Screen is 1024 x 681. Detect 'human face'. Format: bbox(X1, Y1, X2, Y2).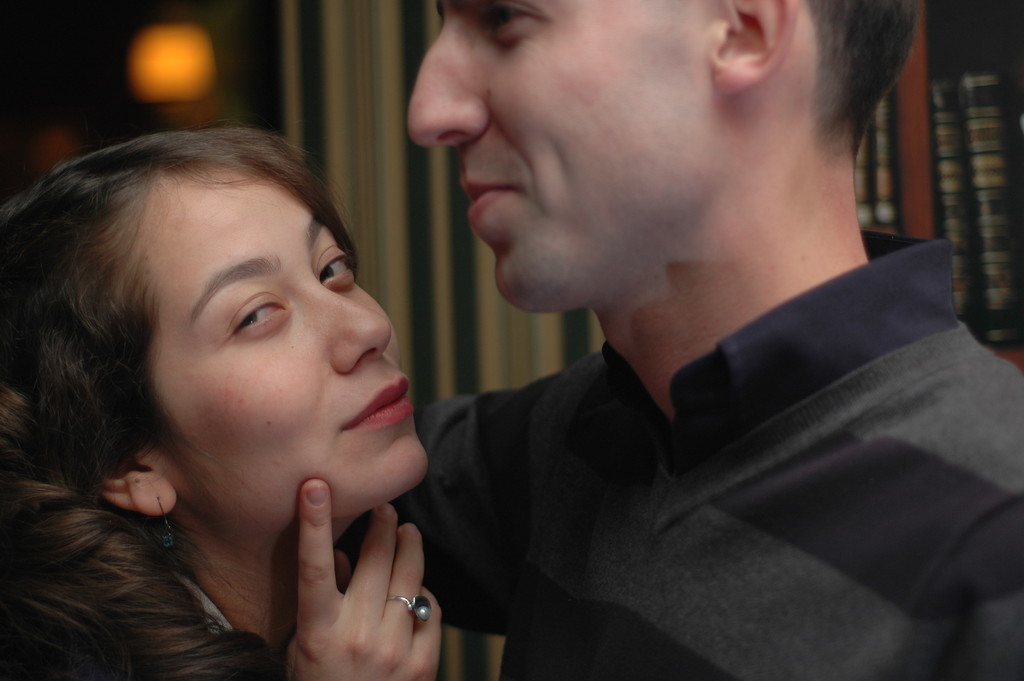
bbox(153, 151, 426, 529).
